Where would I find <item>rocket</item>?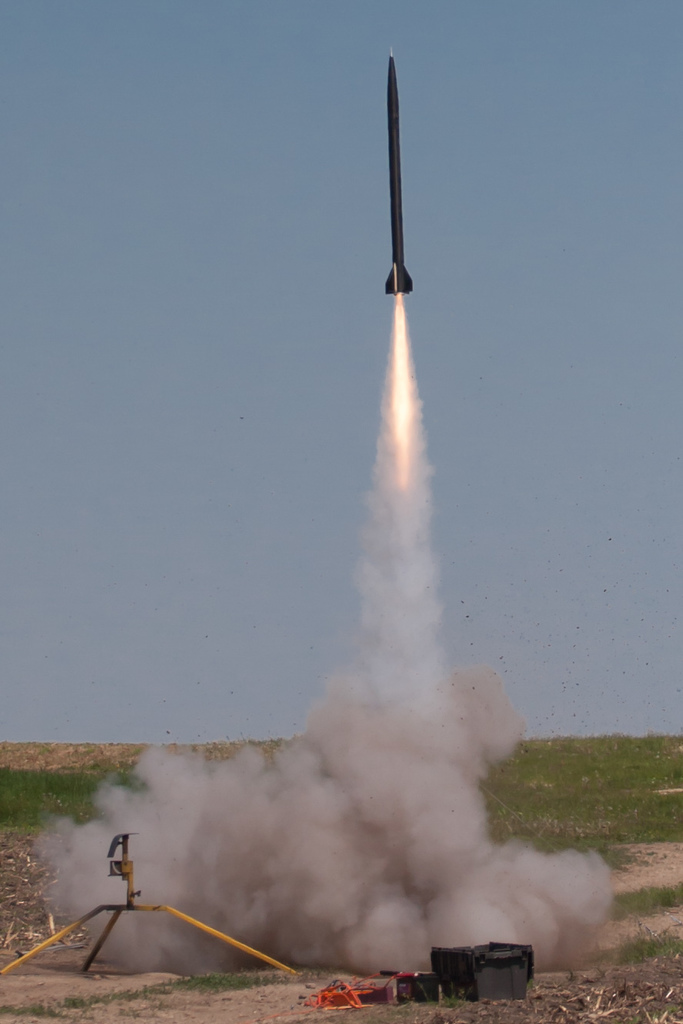
At <box>379,51,409,295</box>.
